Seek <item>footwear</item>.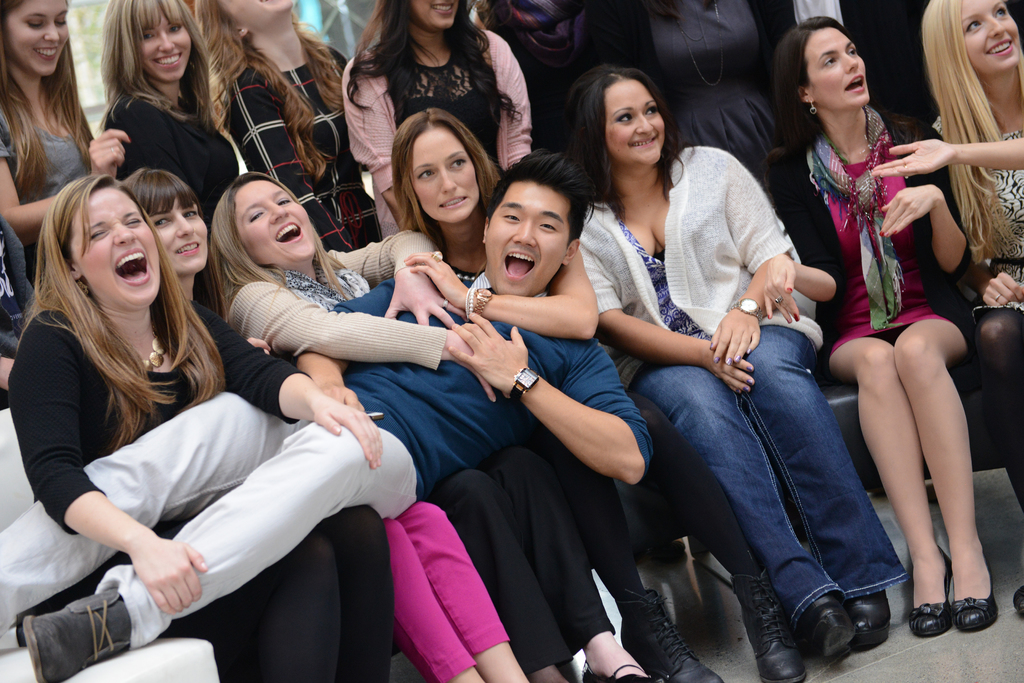
locate(1010, 555, 1023, 616).
